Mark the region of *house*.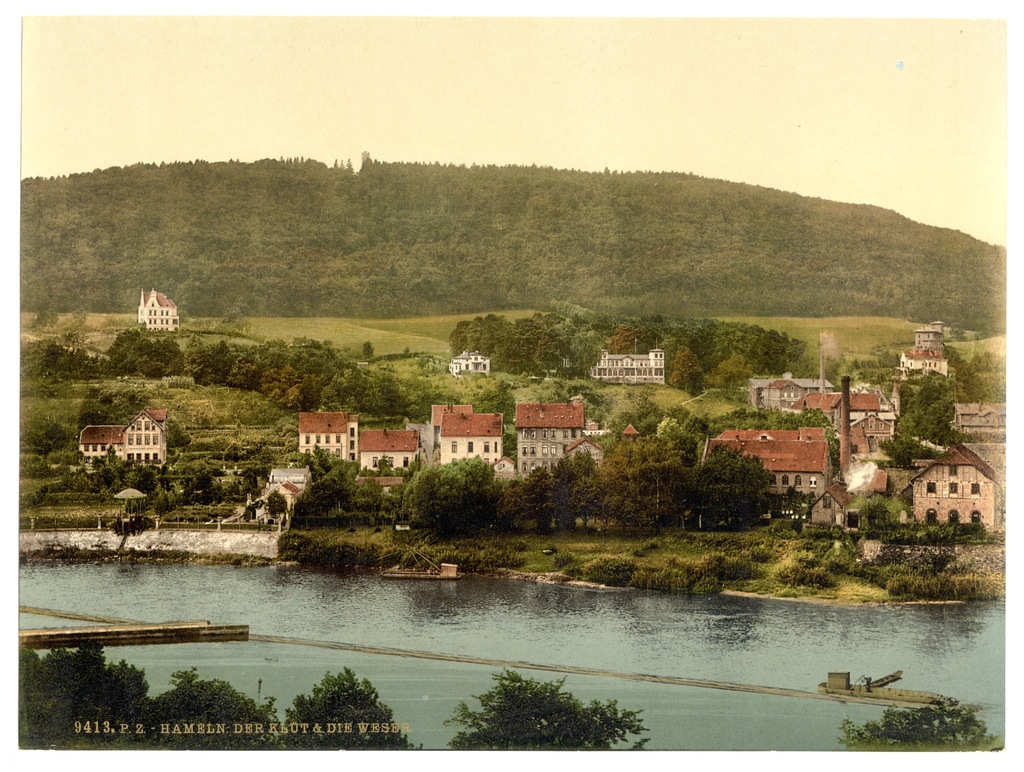
Region: l=749, t=370, r=833, b=419.
